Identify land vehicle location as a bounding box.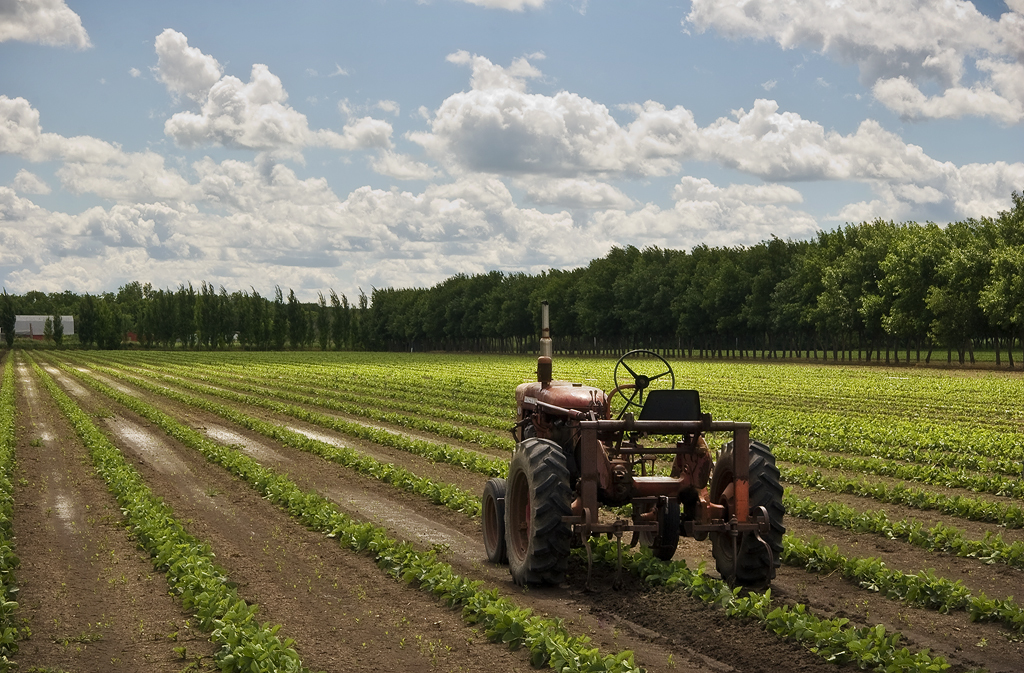
Rect(454, 341, 730, 609).
